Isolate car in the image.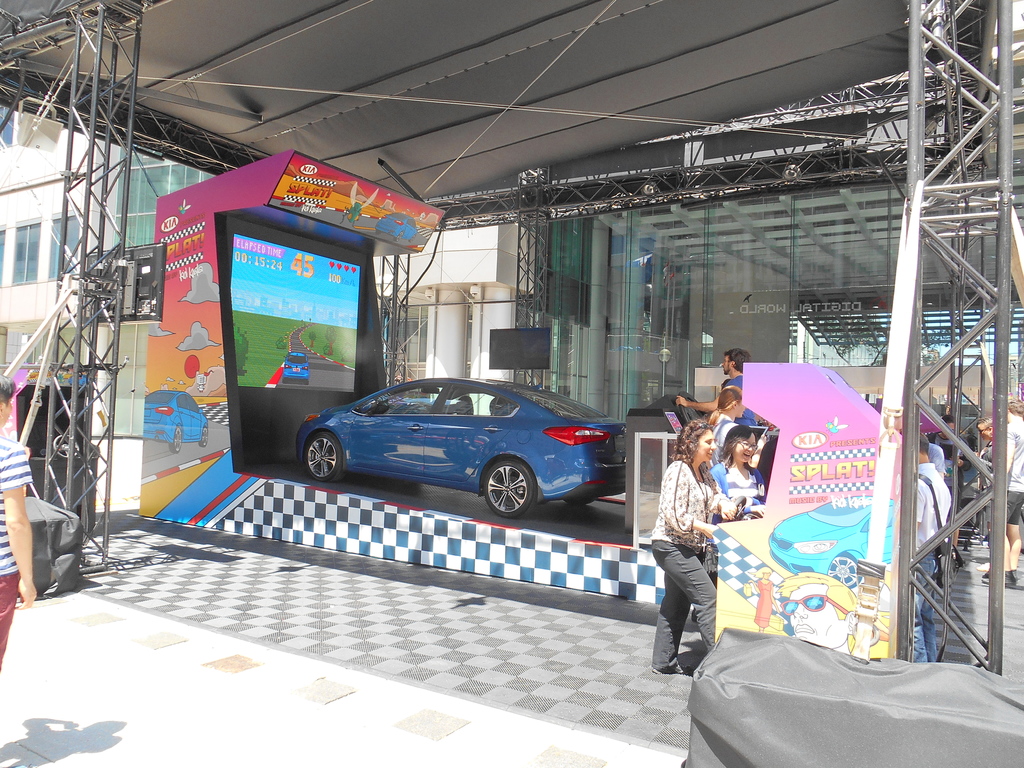
Isolated region: crop(284, 377, 630, 524).
